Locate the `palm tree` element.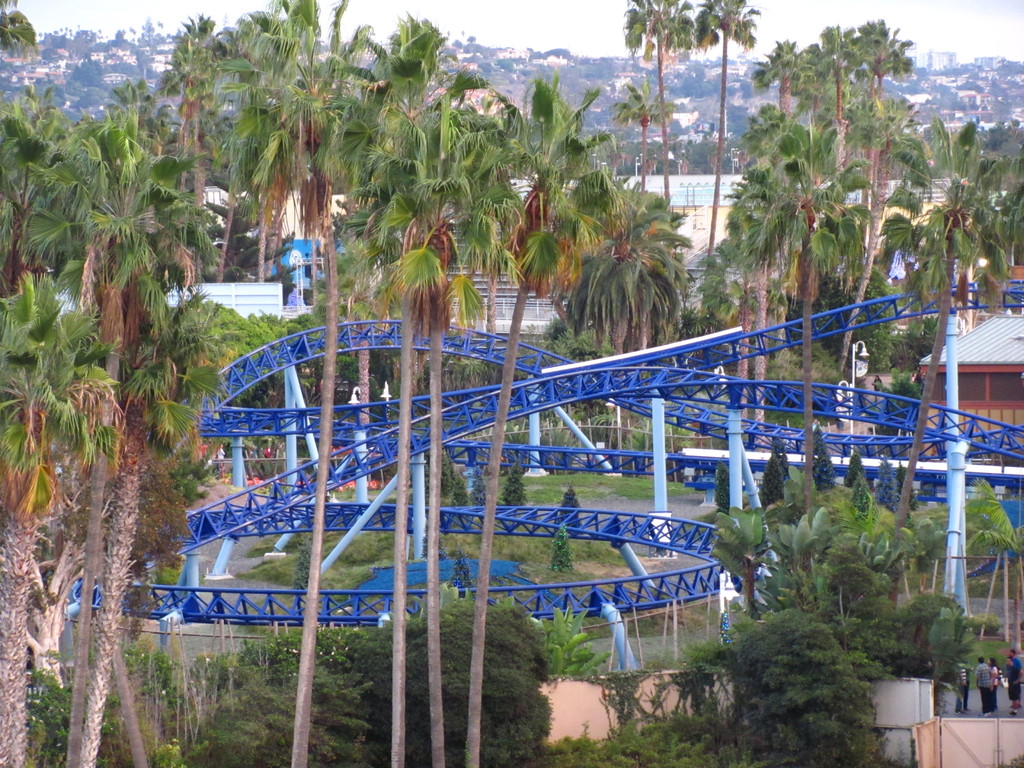
Element bbox: {"x1": 183, "y1": 0, "x2": 321, "y2": 219}.
